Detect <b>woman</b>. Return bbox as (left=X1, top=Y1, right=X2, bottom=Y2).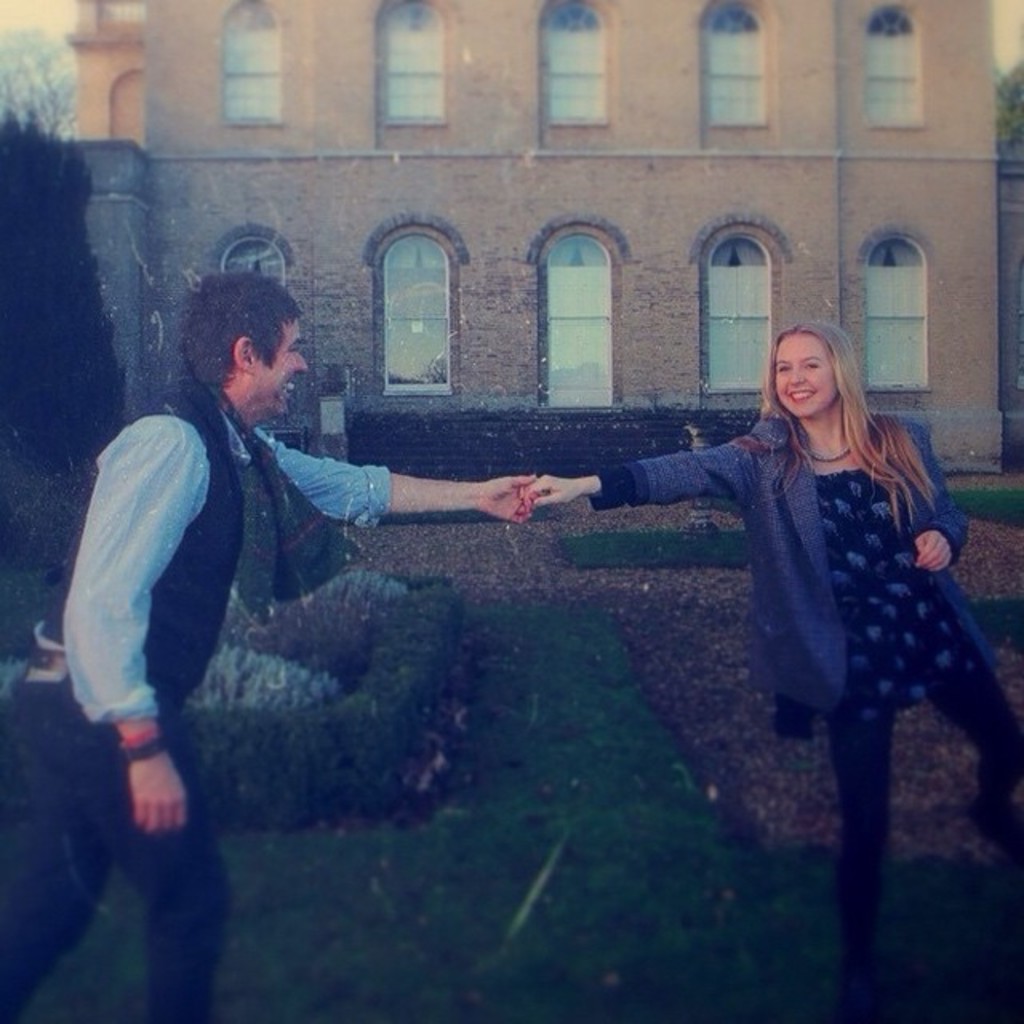
(left=581, top=302, right=990, bottom=926).
